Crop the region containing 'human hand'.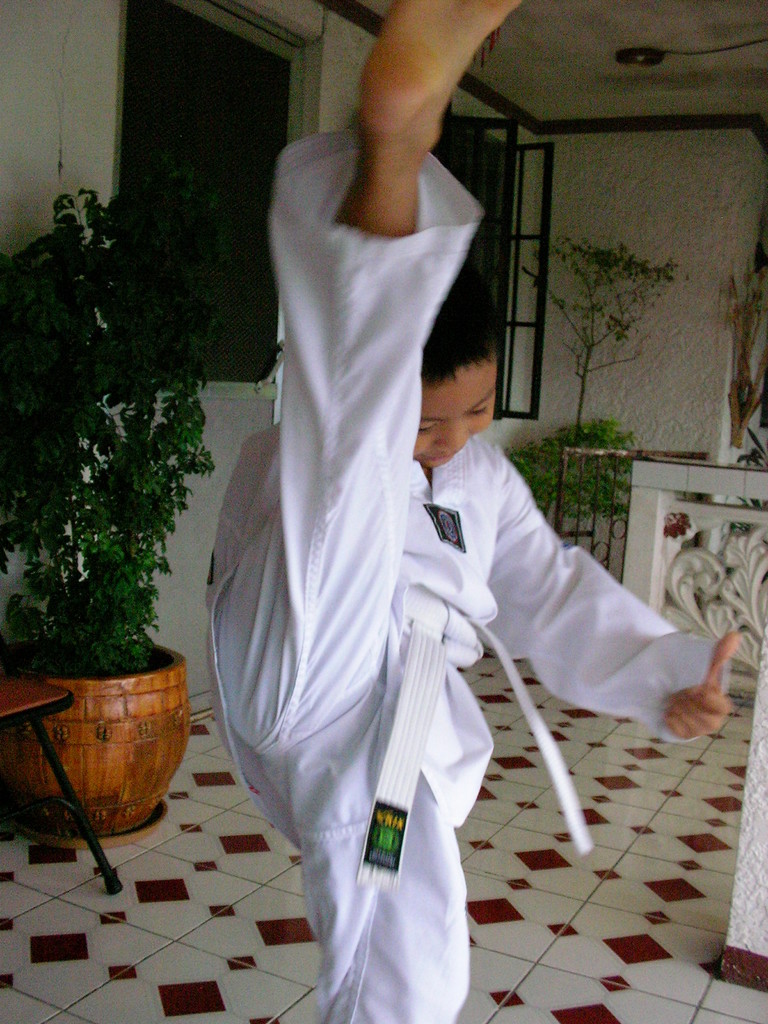
Crop region: <bbox>616, 607, 748, 741</bbox>.
